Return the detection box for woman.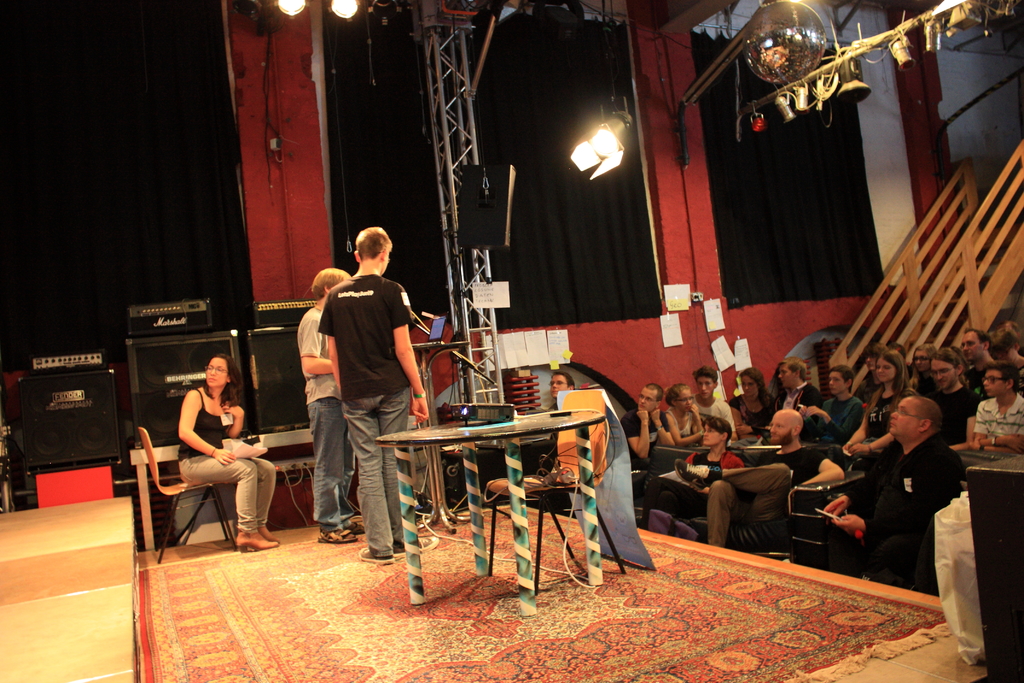
[x1=733, y1=364, x2=781, y2=431].
